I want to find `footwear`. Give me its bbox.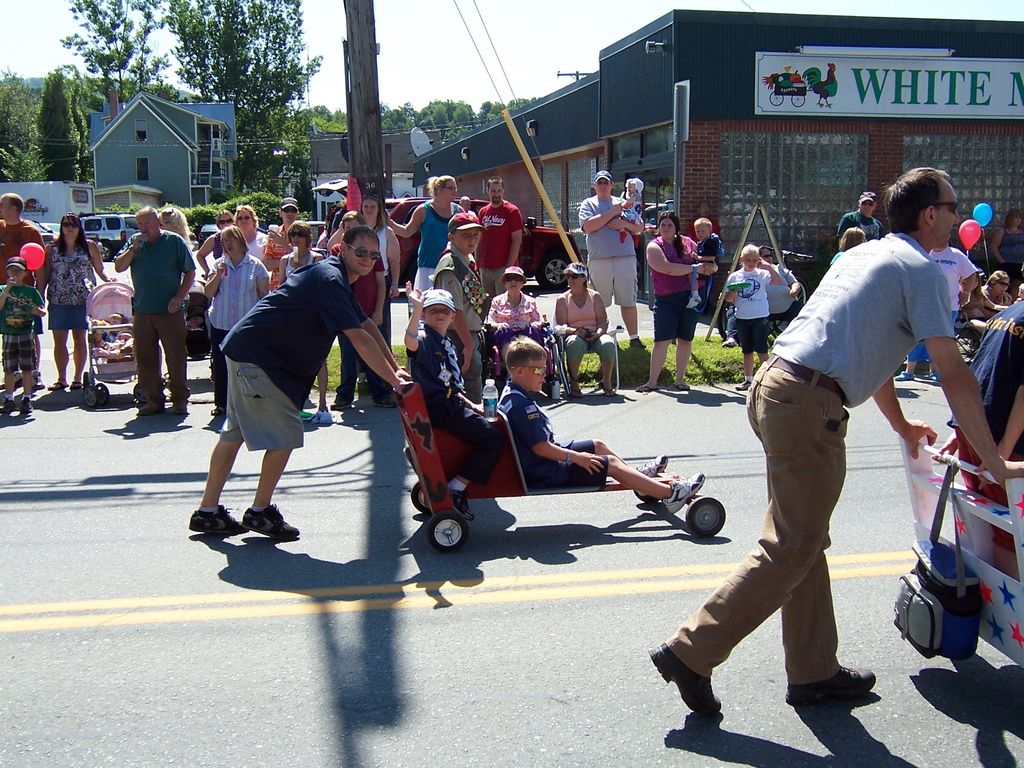
895,369,913,380.
